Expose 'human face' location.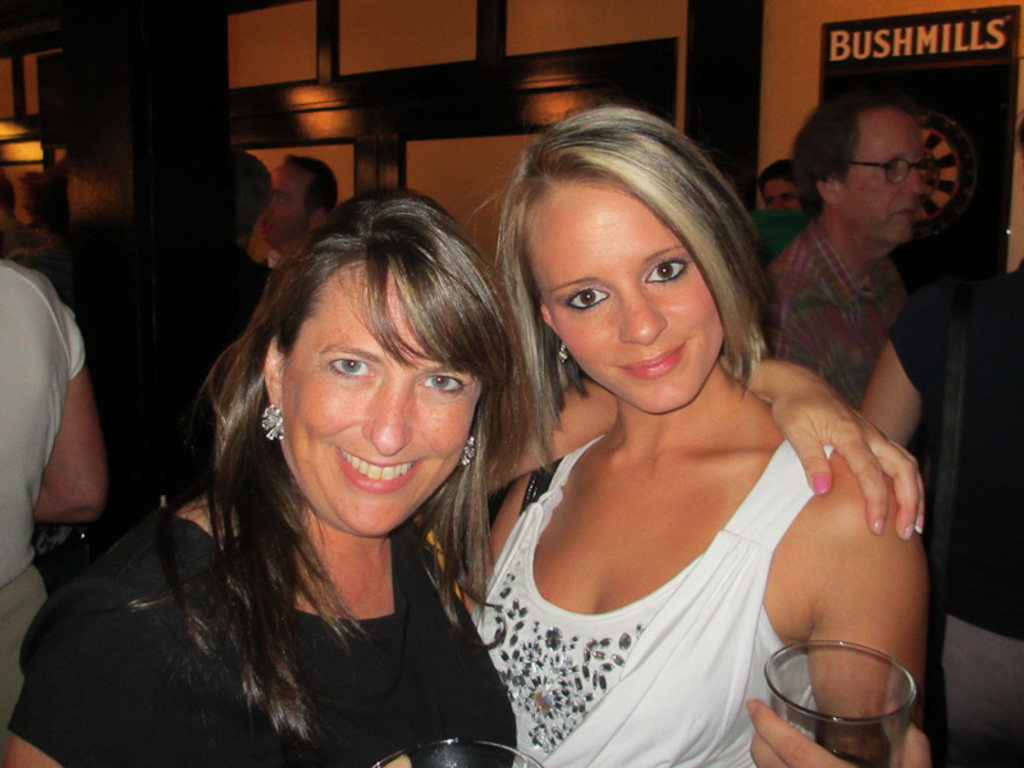
Exposed at x1=837, y1=110, x2=924, y2=248.
